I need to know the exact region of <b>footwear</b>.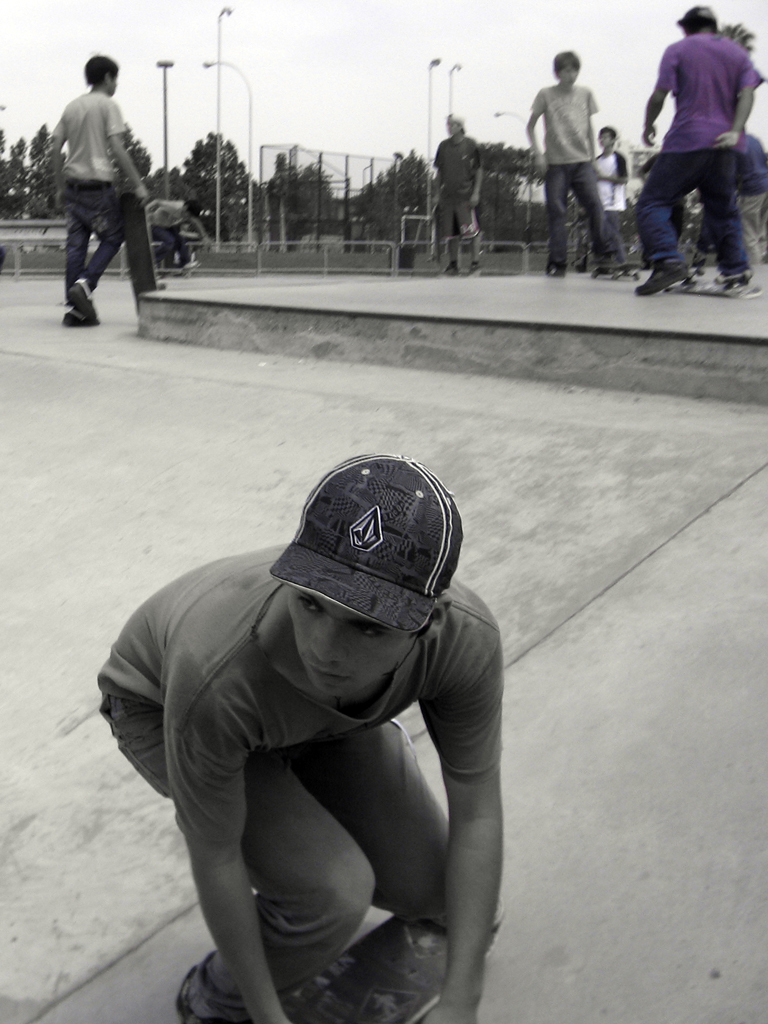
Region: locate(439, 264, 453, 278).
